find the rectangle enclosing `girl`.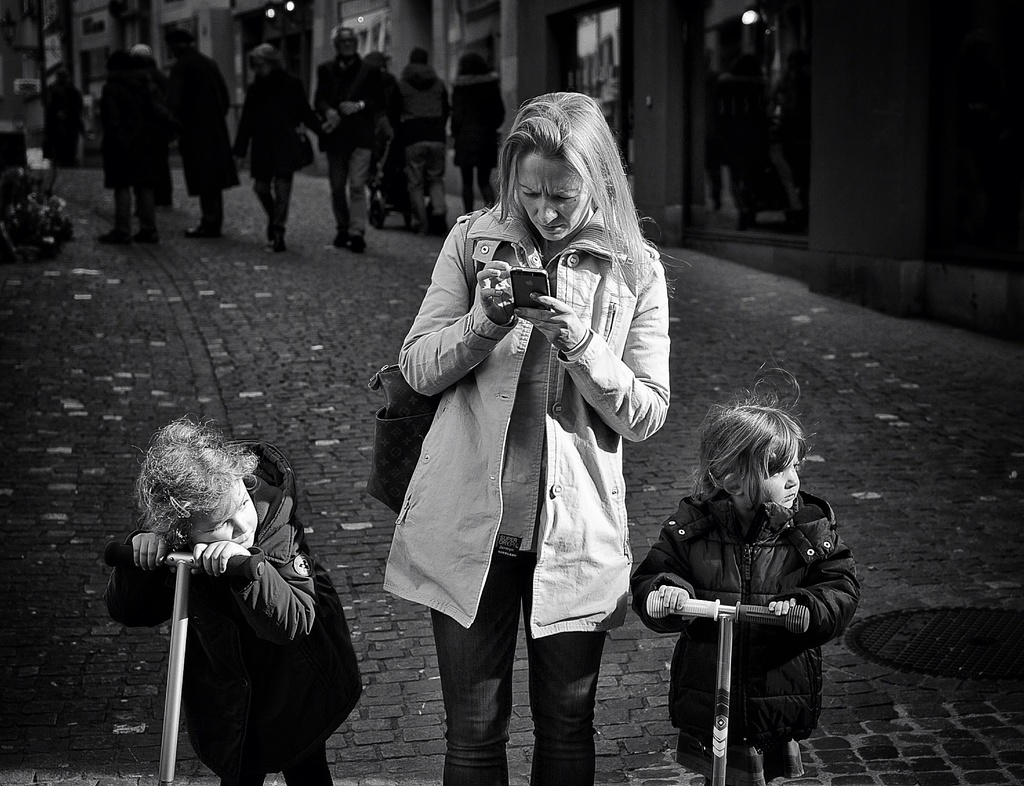
left=106, top=404, right=364, bottom=785.
